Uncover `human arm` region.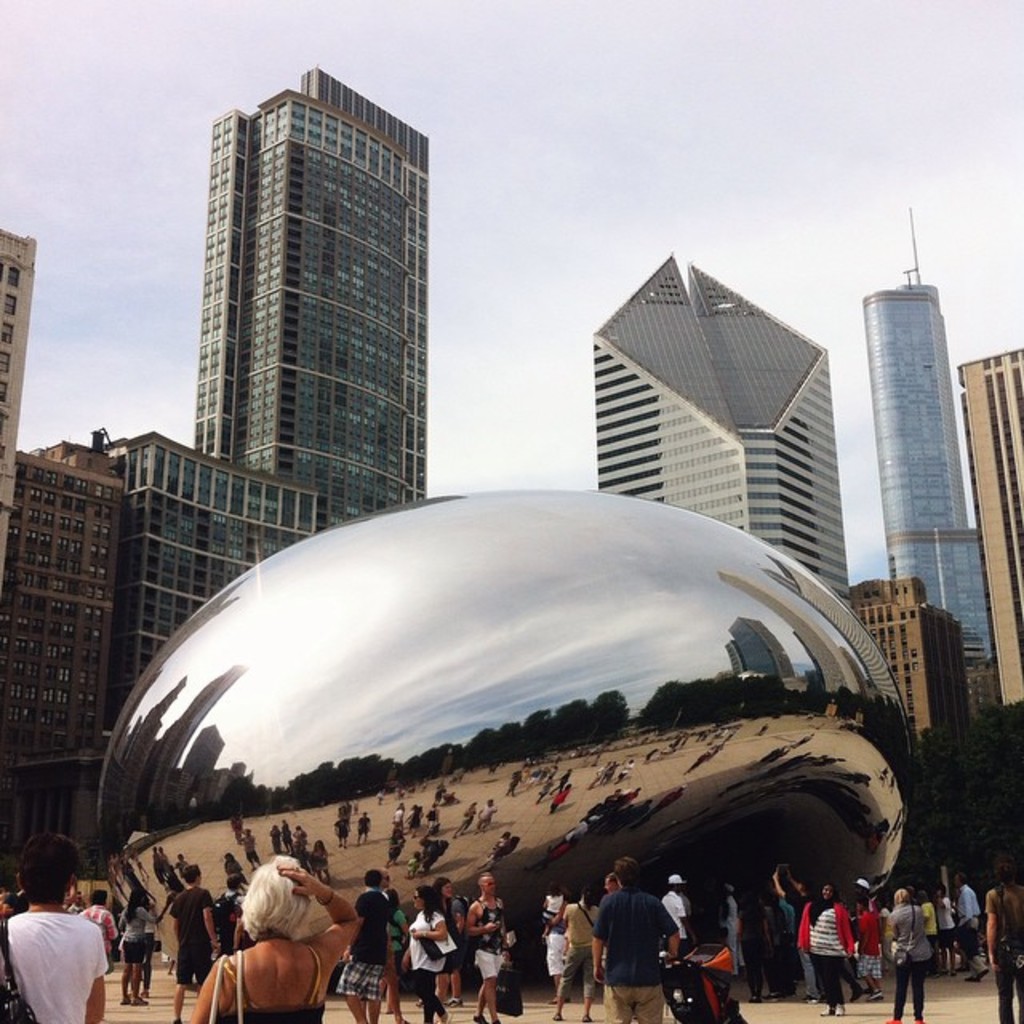
Uncovered: (986,888,1000,971).
